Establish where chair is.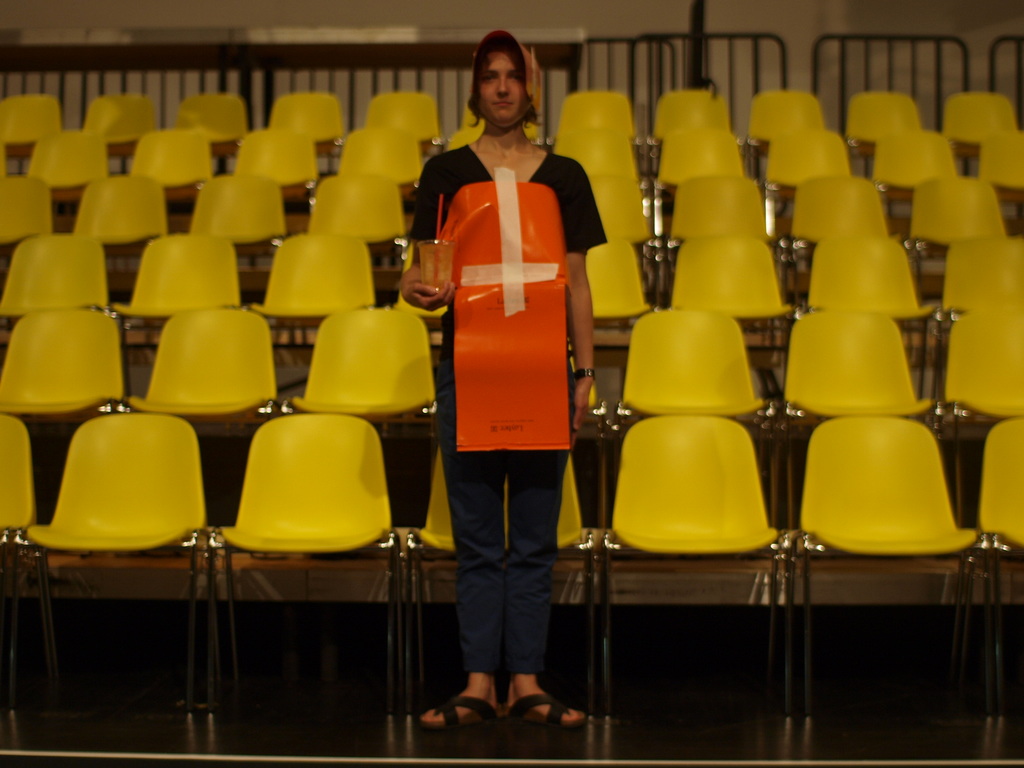
Established at locate(253, 233, 377, 328).
